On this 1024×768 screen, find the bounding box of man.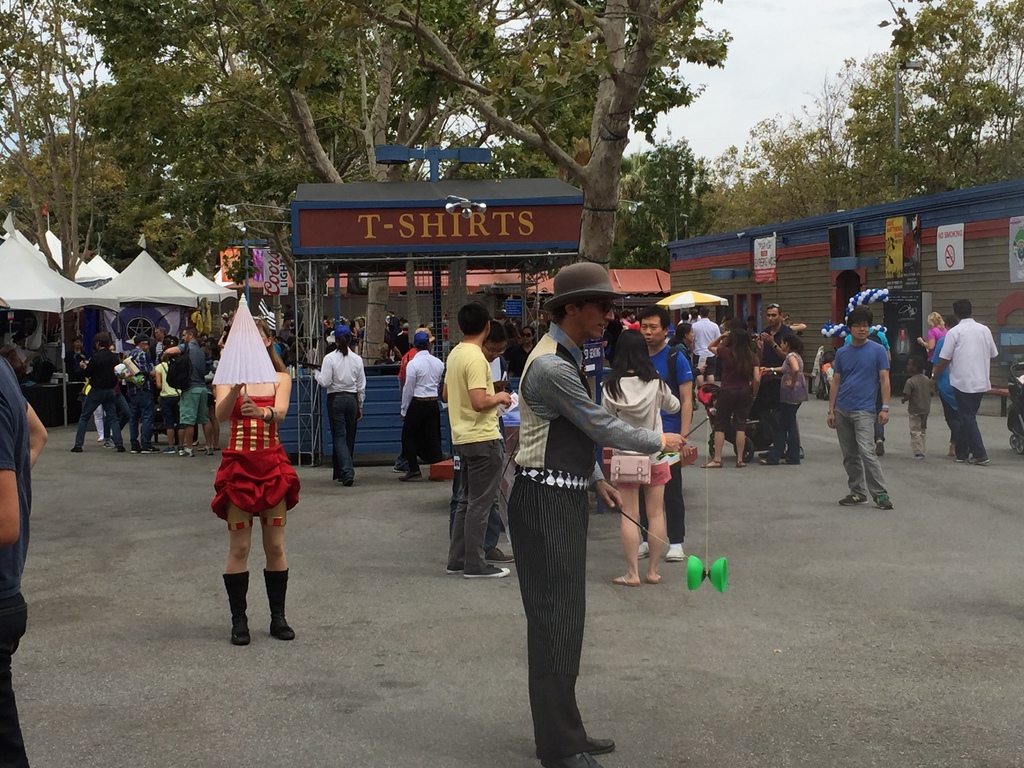
Bounding box: pyautogui.locateOnScreen(934, 294, 1011, 468).
